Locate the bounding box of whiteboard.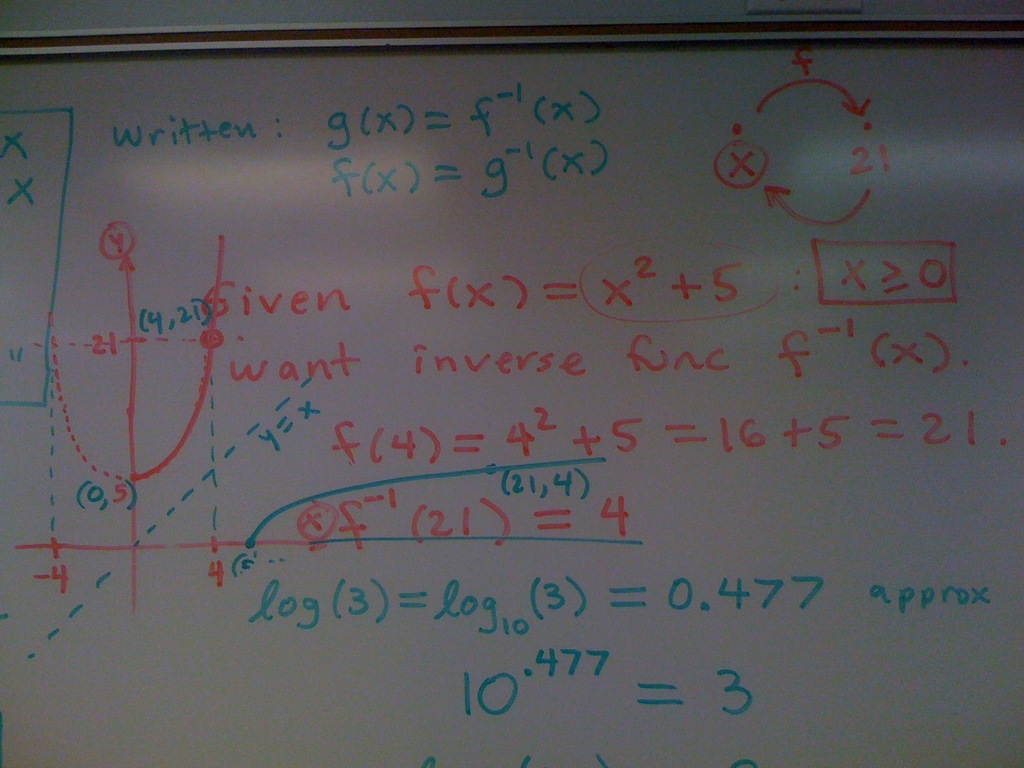
Bounding box: [0,13,1023,767].
